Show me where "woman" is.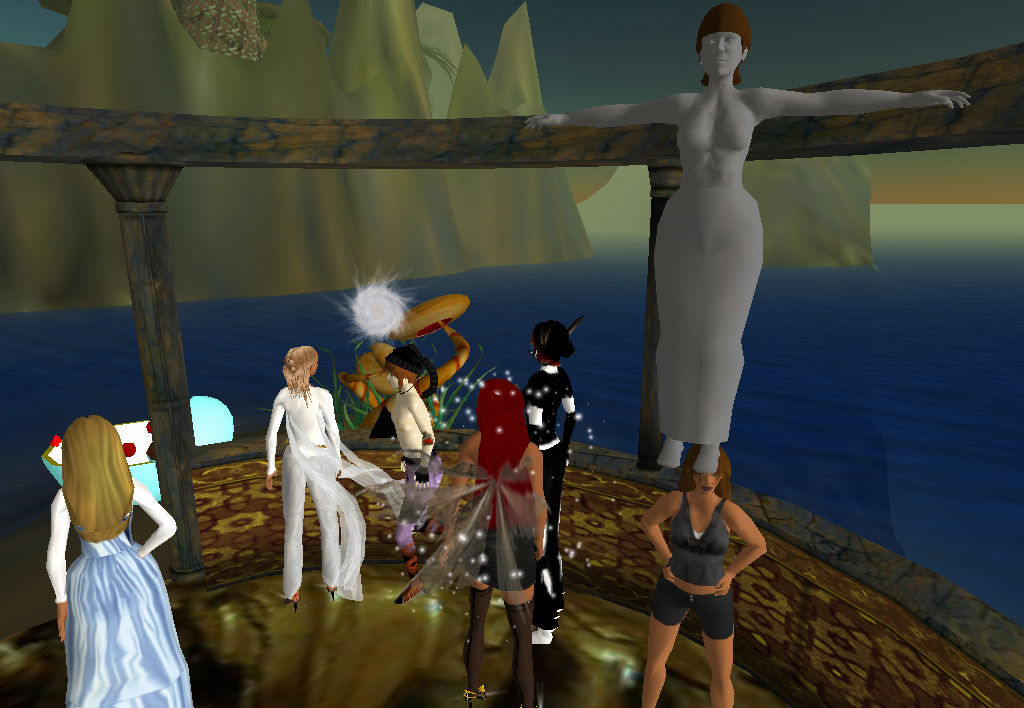
"woman" is at [625,443,767,707].
